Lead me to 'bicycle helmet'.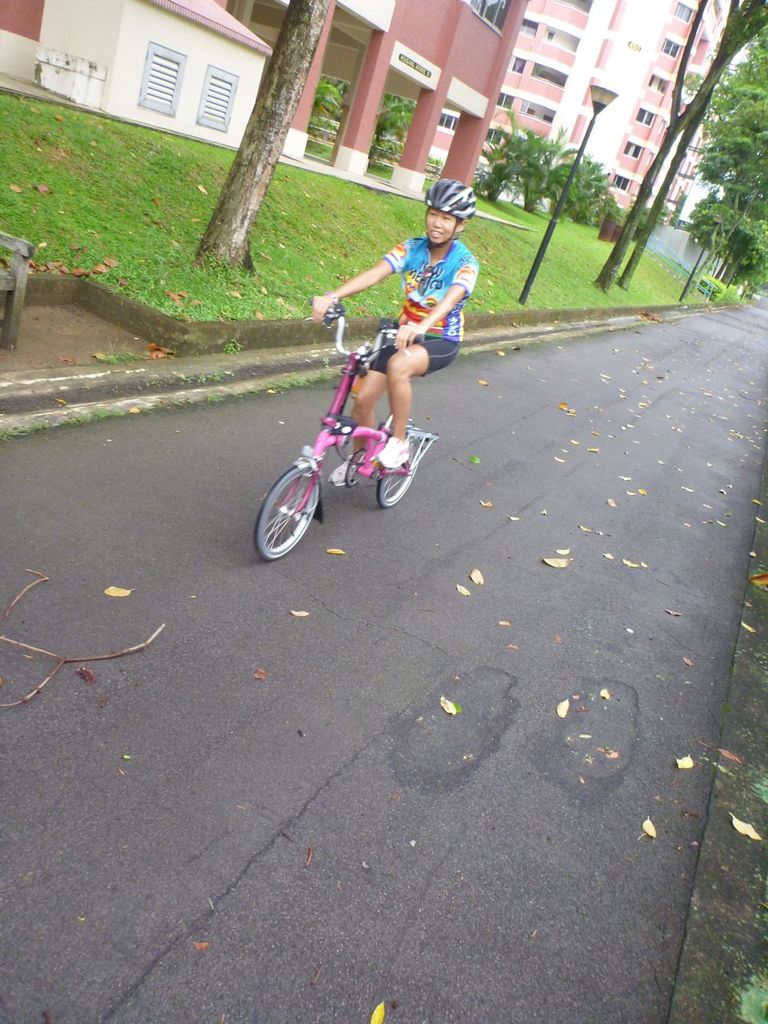
Lead to rect(422, 178, 478, 220).
